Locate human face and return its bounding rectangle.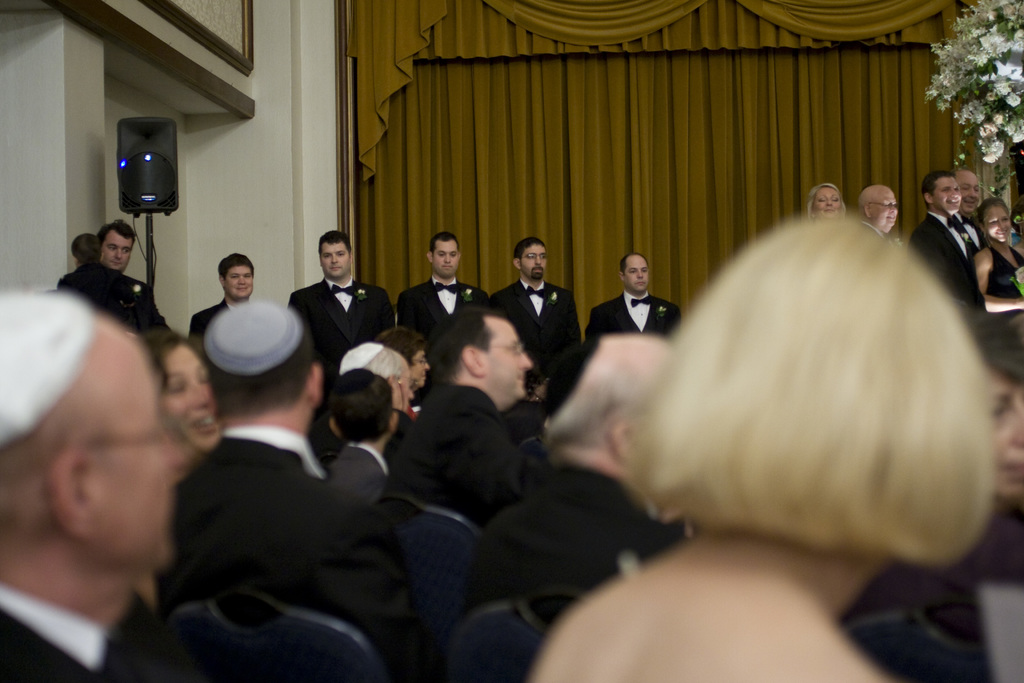
bbox(624, 258, 648, 293).
